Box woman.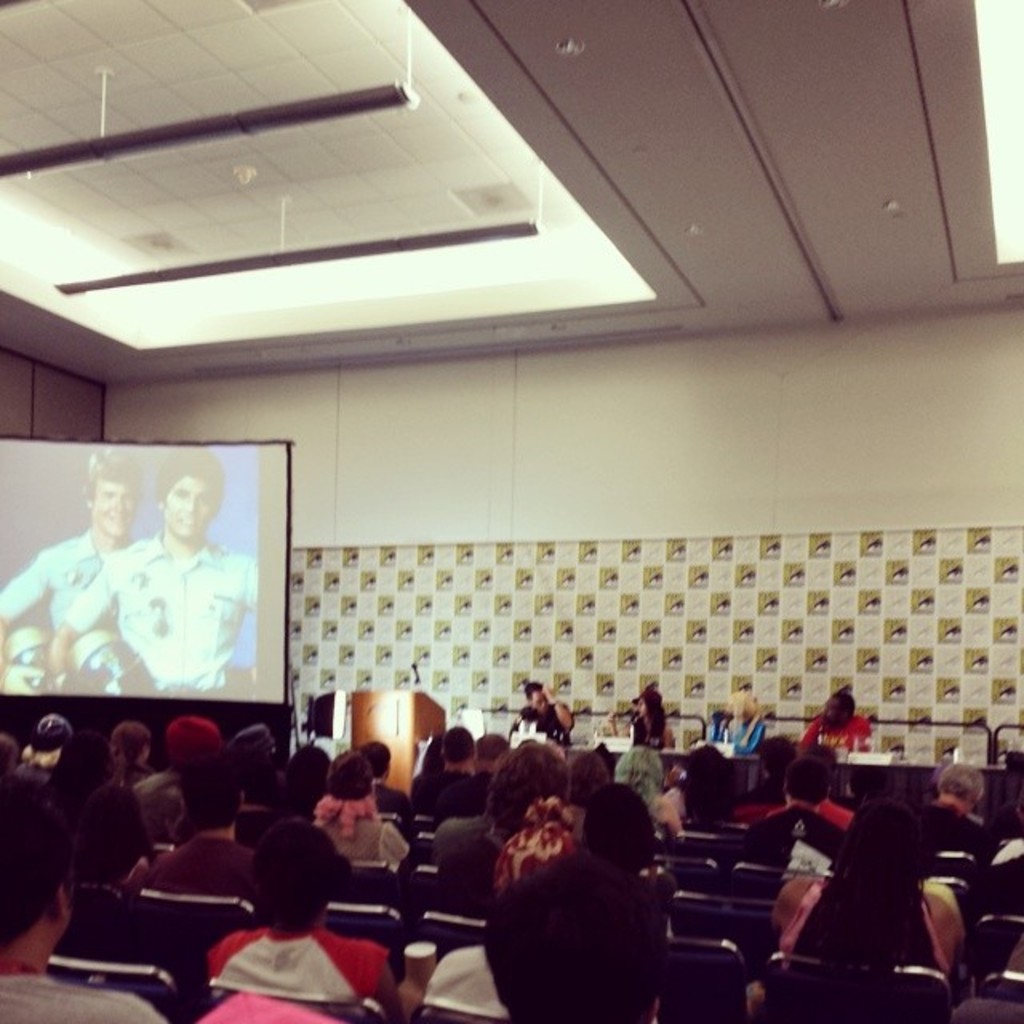
<region>706, 688, 765, 755</region>.
